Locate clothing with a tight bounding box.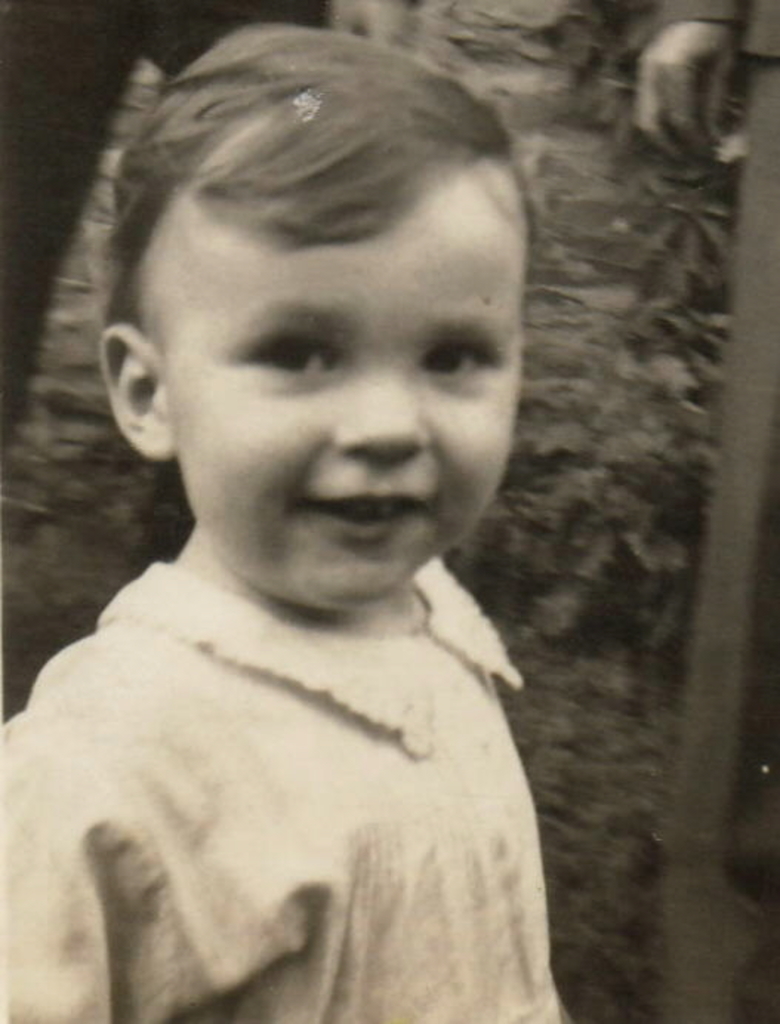
[left=0, top=562, right=576, bottom=1023].
